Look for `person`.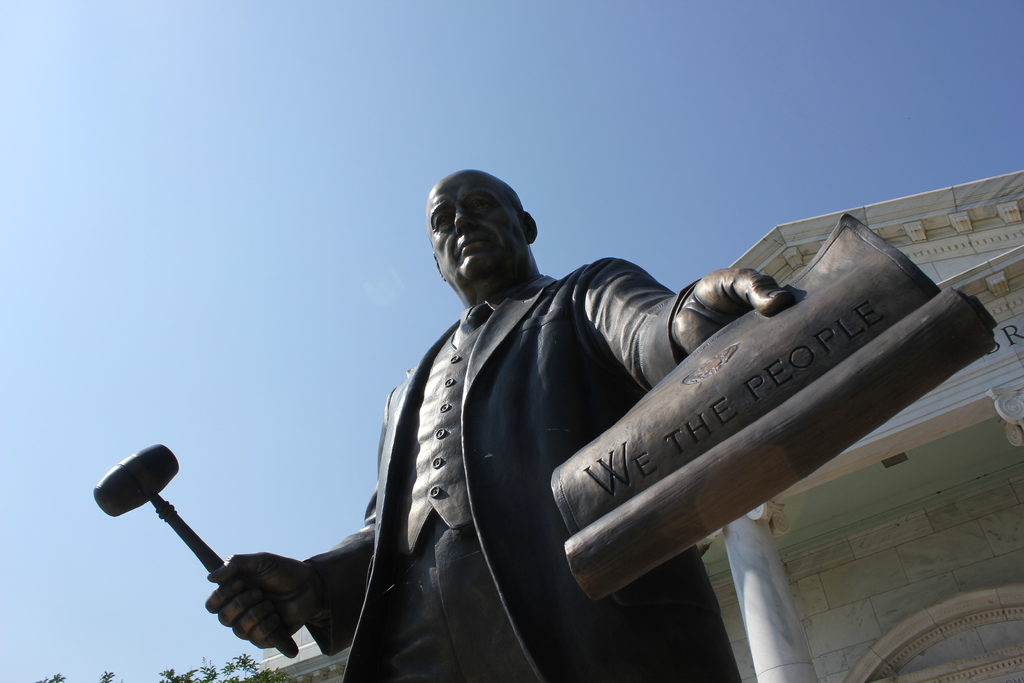
Found: crop(251, 155, 897, 670).
